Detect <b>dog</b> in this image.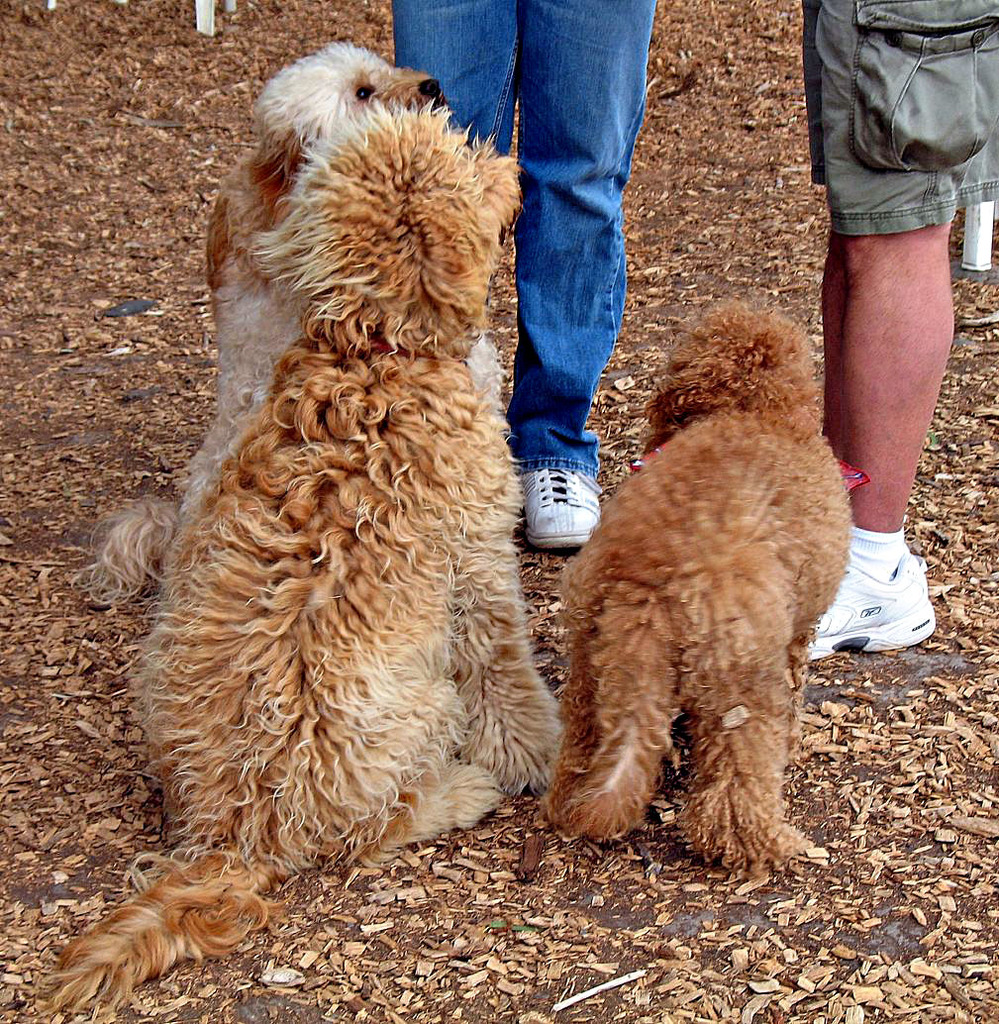
Detection: <box>77,44,443,621</box>.
